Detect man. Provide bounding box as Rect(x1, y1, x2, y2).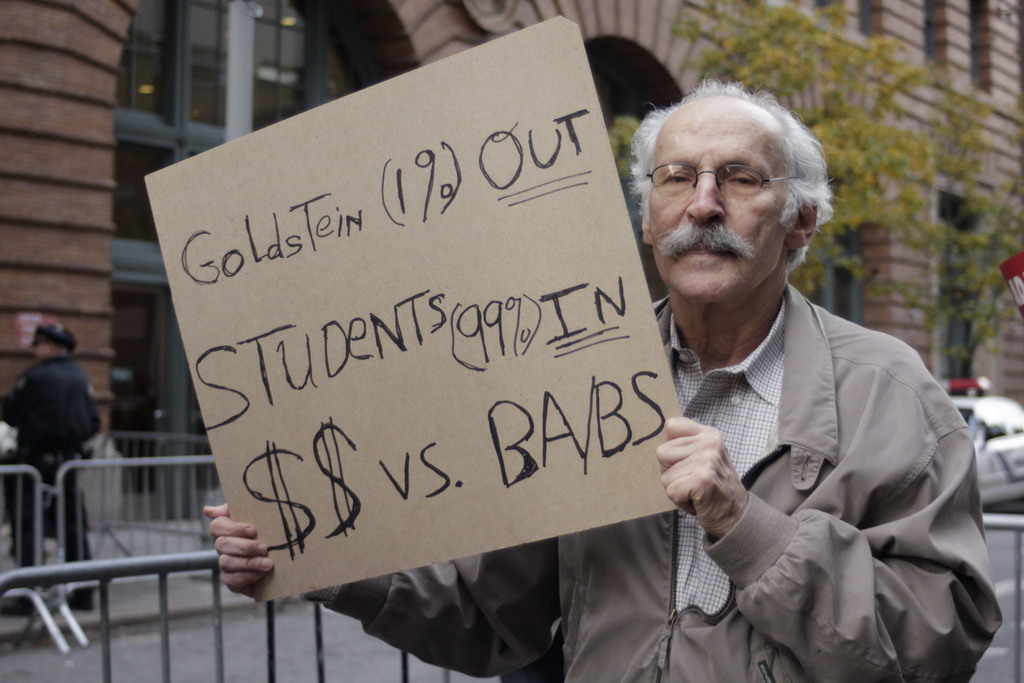
Rect(0, 321, 101, 611).
